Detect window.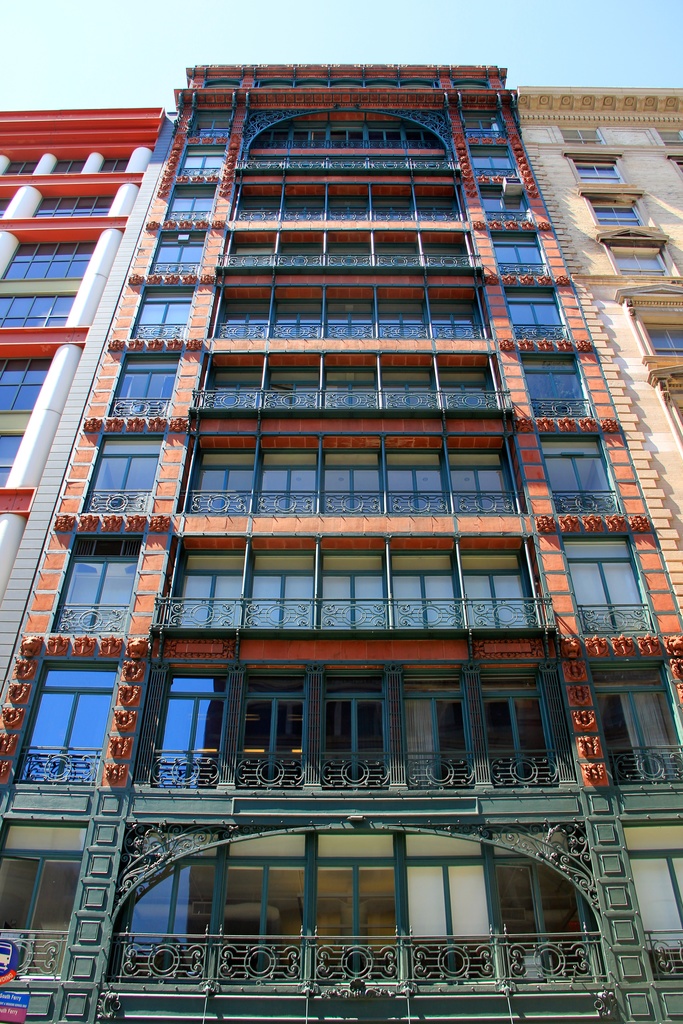
Detected at <region>320, 671, 395, 788</region>.
